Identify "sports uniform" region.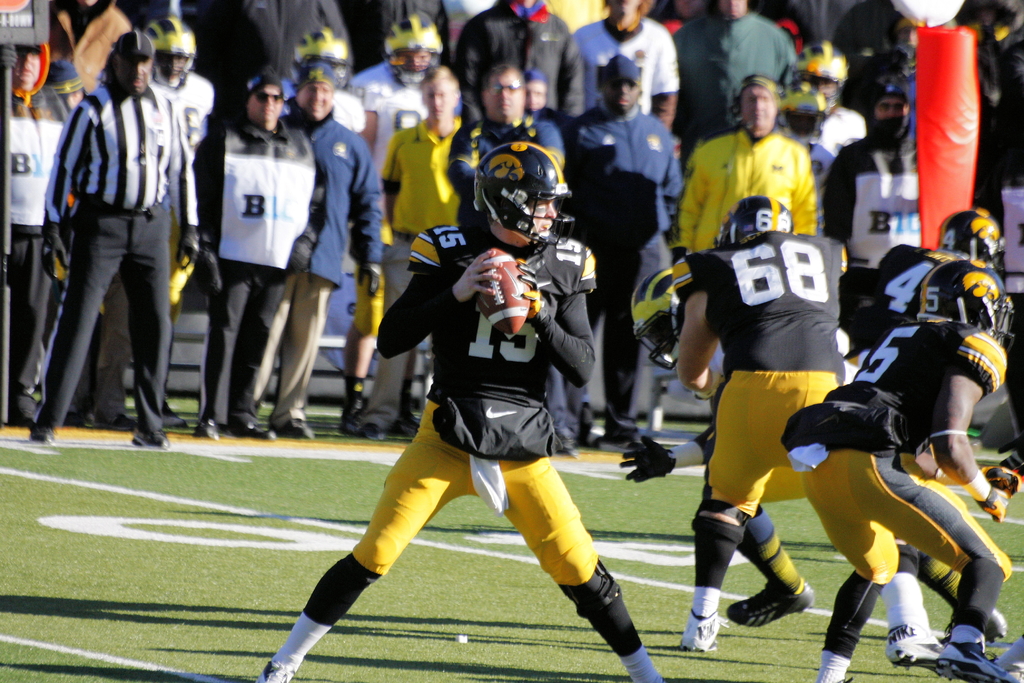
Region: box(0, 85, 84, 432).
